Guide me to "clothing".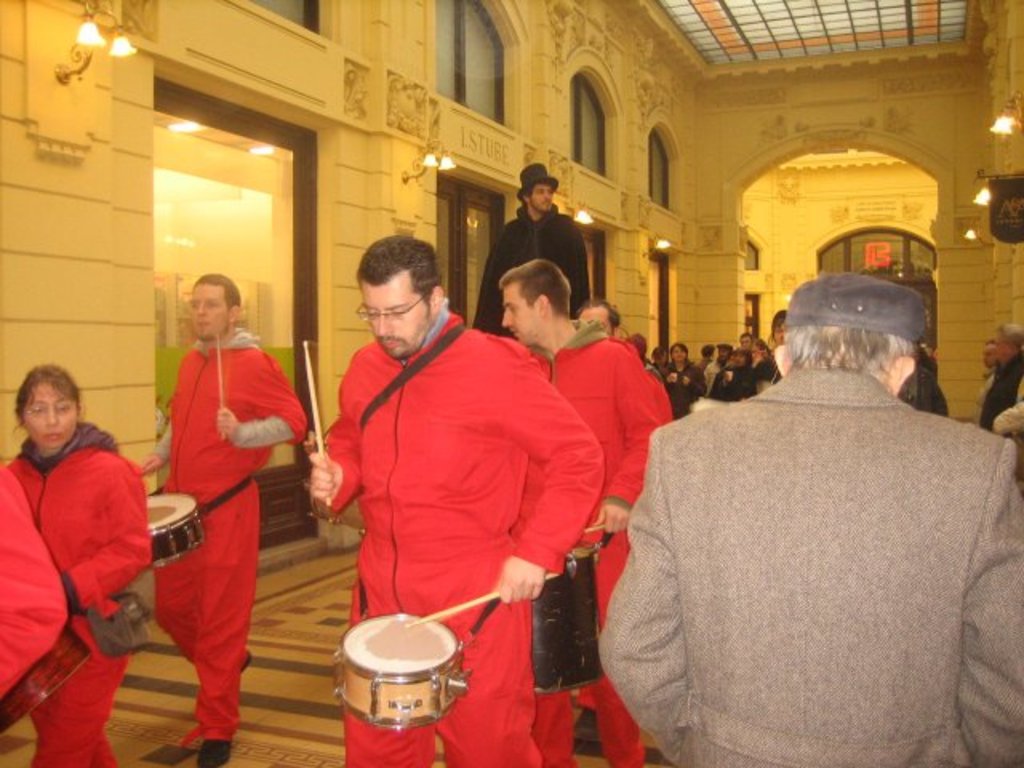
Guidance: 322 298 606 766.
